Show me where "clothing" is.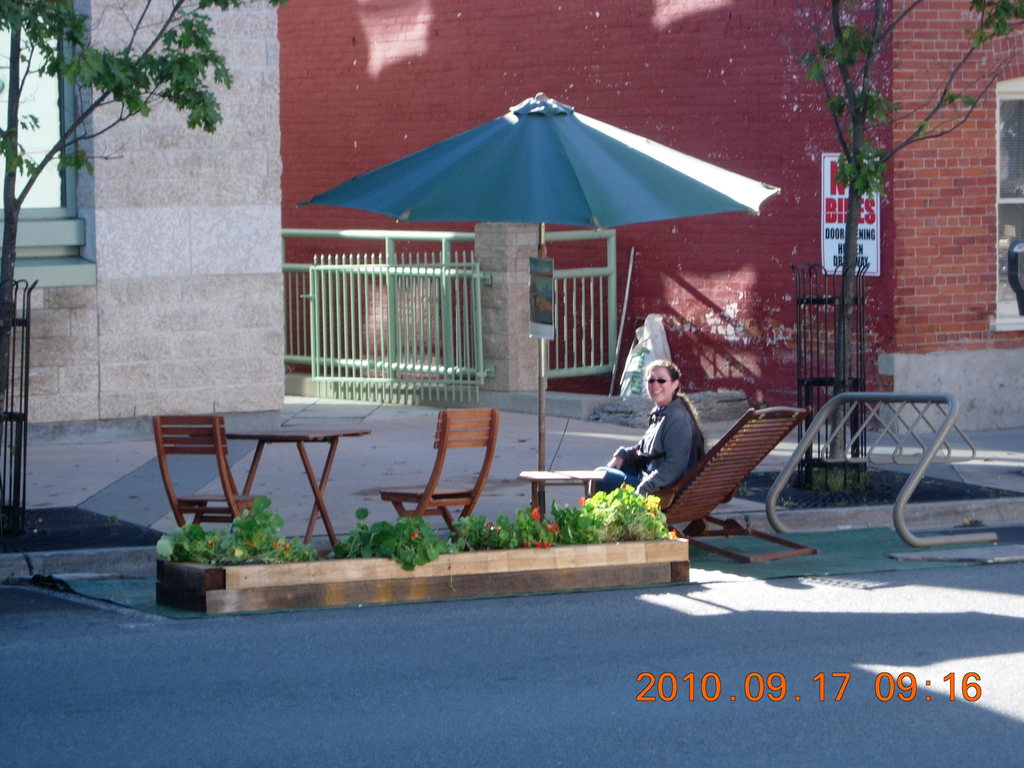
"clothing" is at rect(596, 394, 714, 506).
